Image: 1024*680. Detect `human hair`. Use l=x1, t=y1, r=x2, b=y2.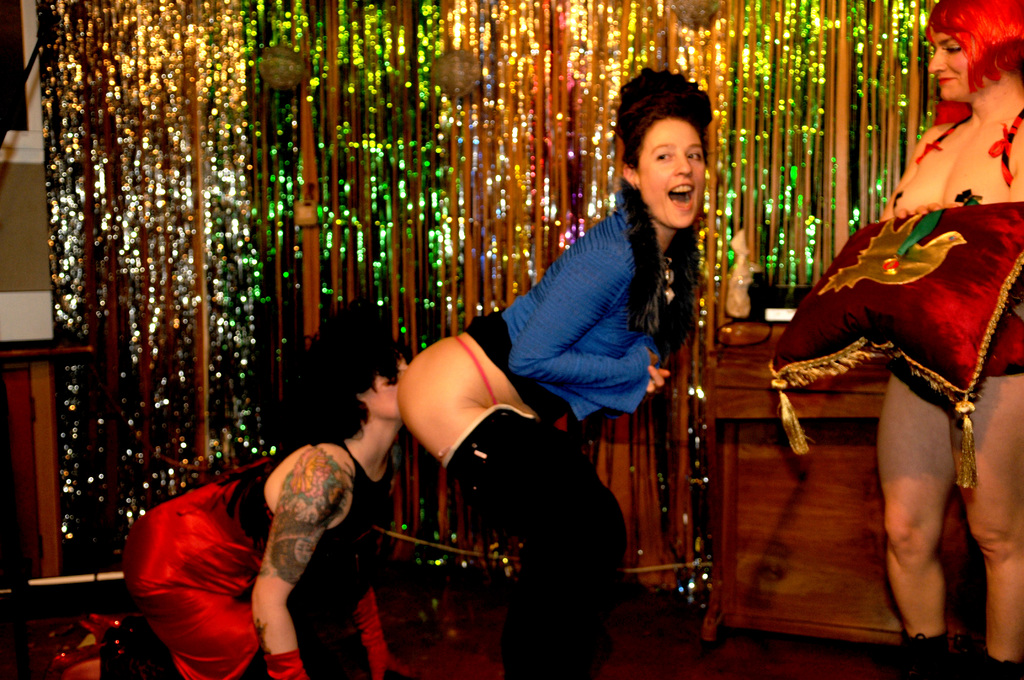
l=913, t=0, r=1023, b=93.
